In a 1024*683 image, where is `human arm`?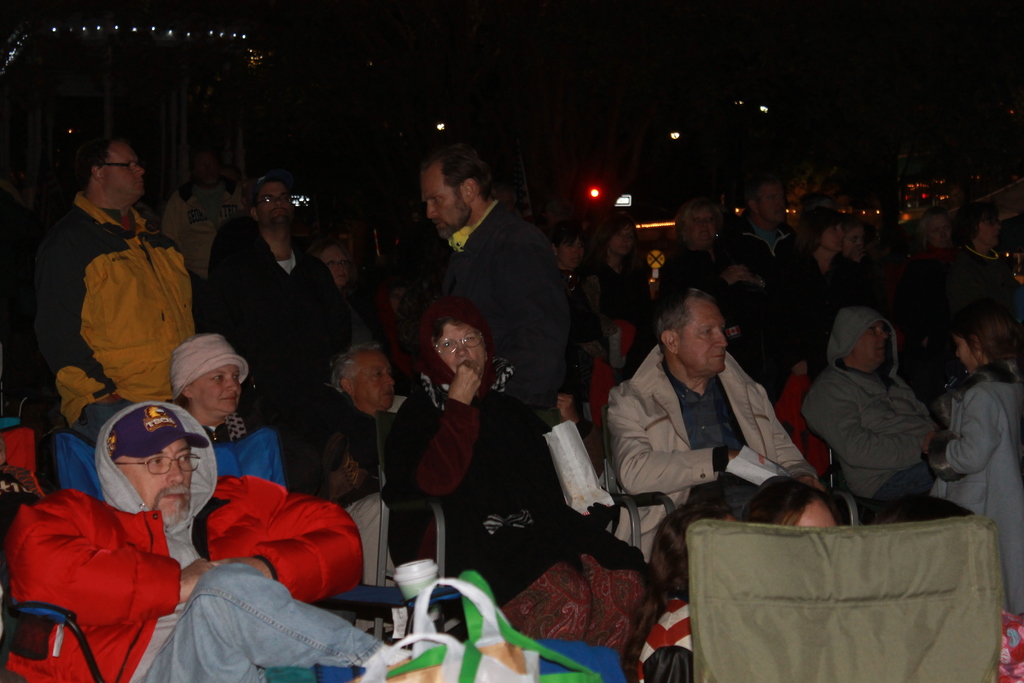
[left=216, top=475, right=365, bottom=602].
